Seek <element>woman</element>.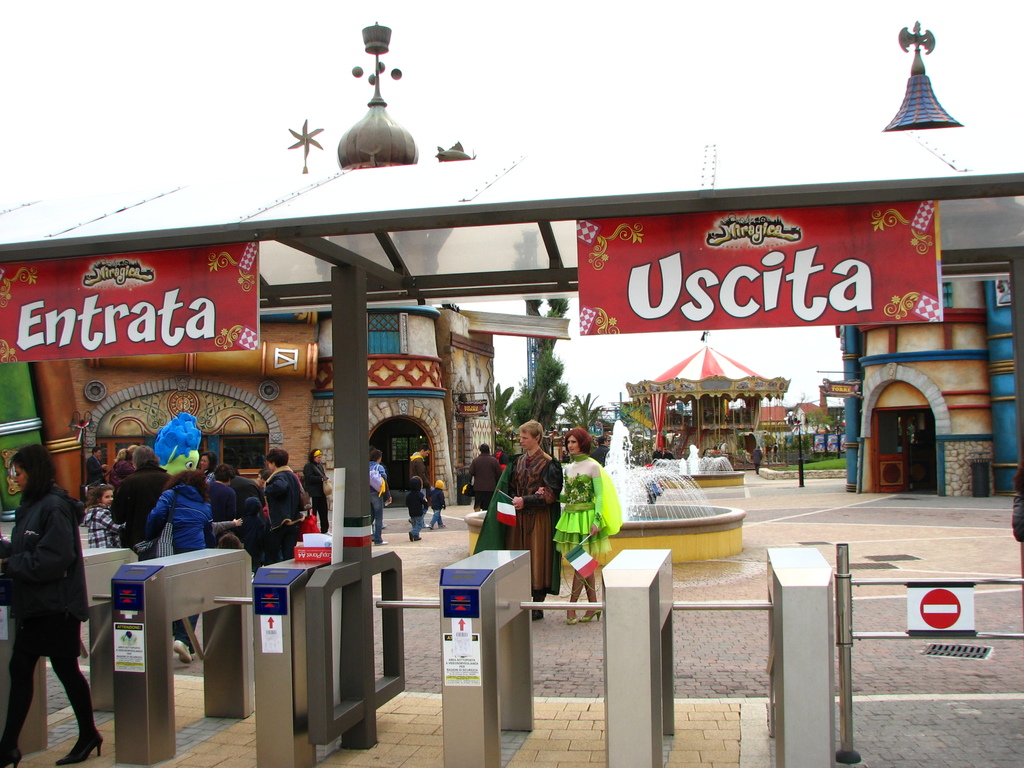
(261, 447, 307, 553).
